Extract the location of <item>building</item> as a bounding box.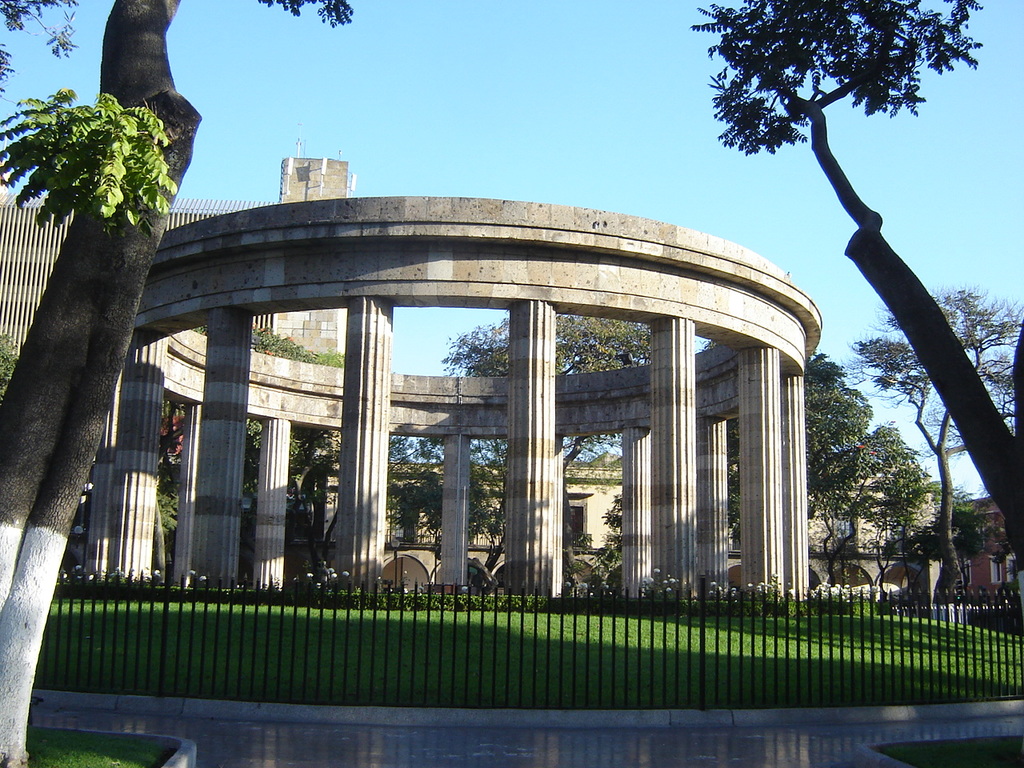
BBox(0, 194, 278, 414).
